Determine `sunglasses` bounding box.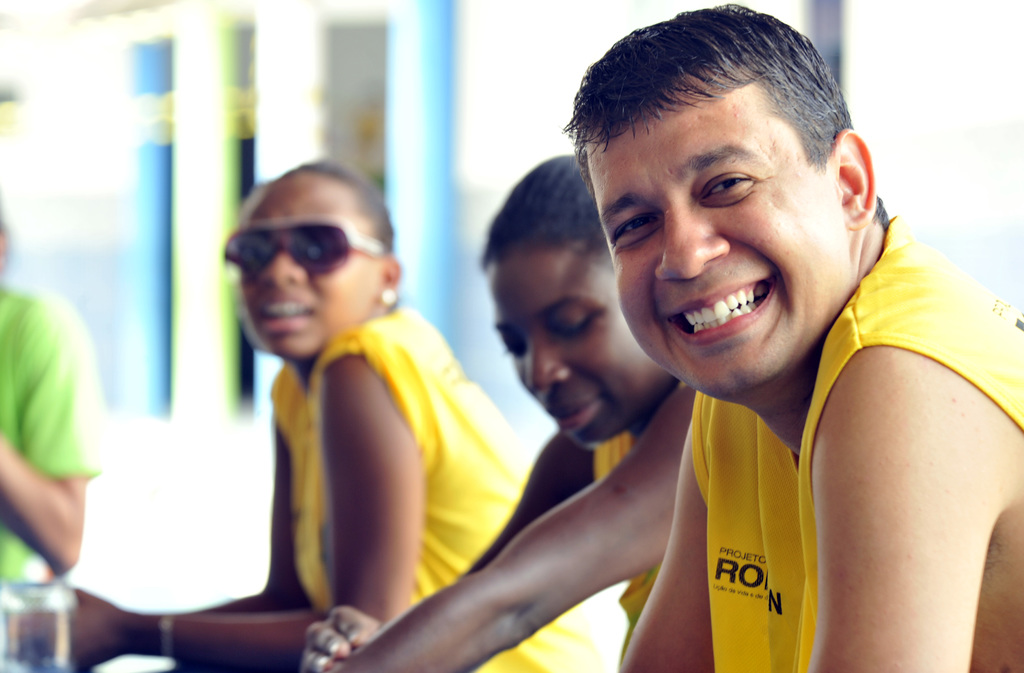
Determined: <region>223, 215, 388, 273</region>.
